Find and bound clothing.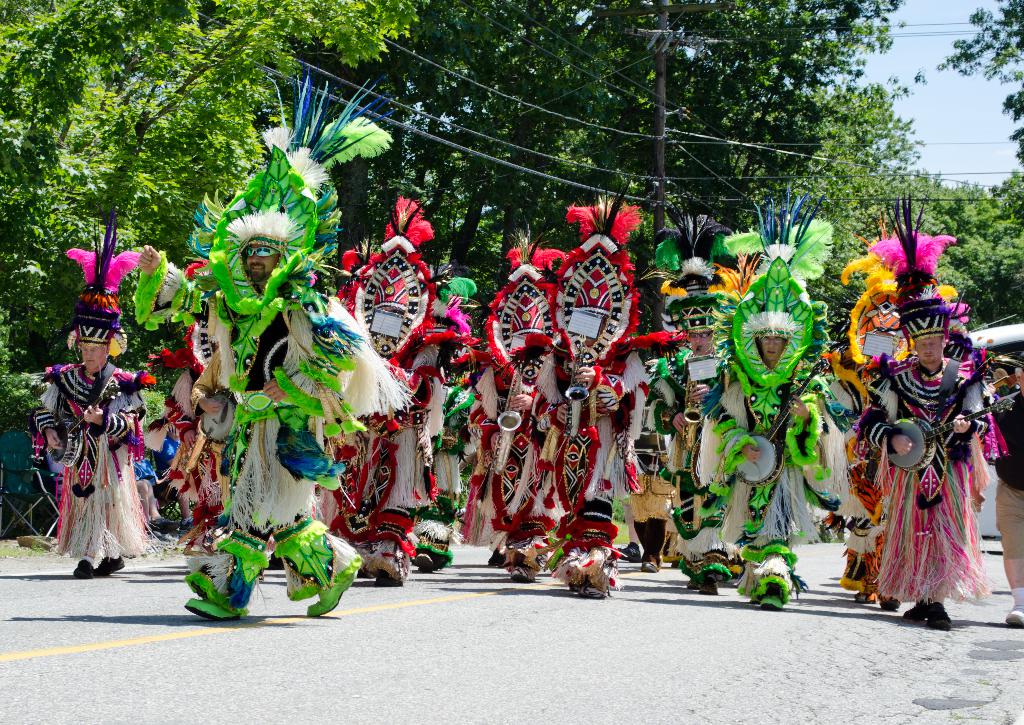
Bound: rect(522, 353, 627, 545).
